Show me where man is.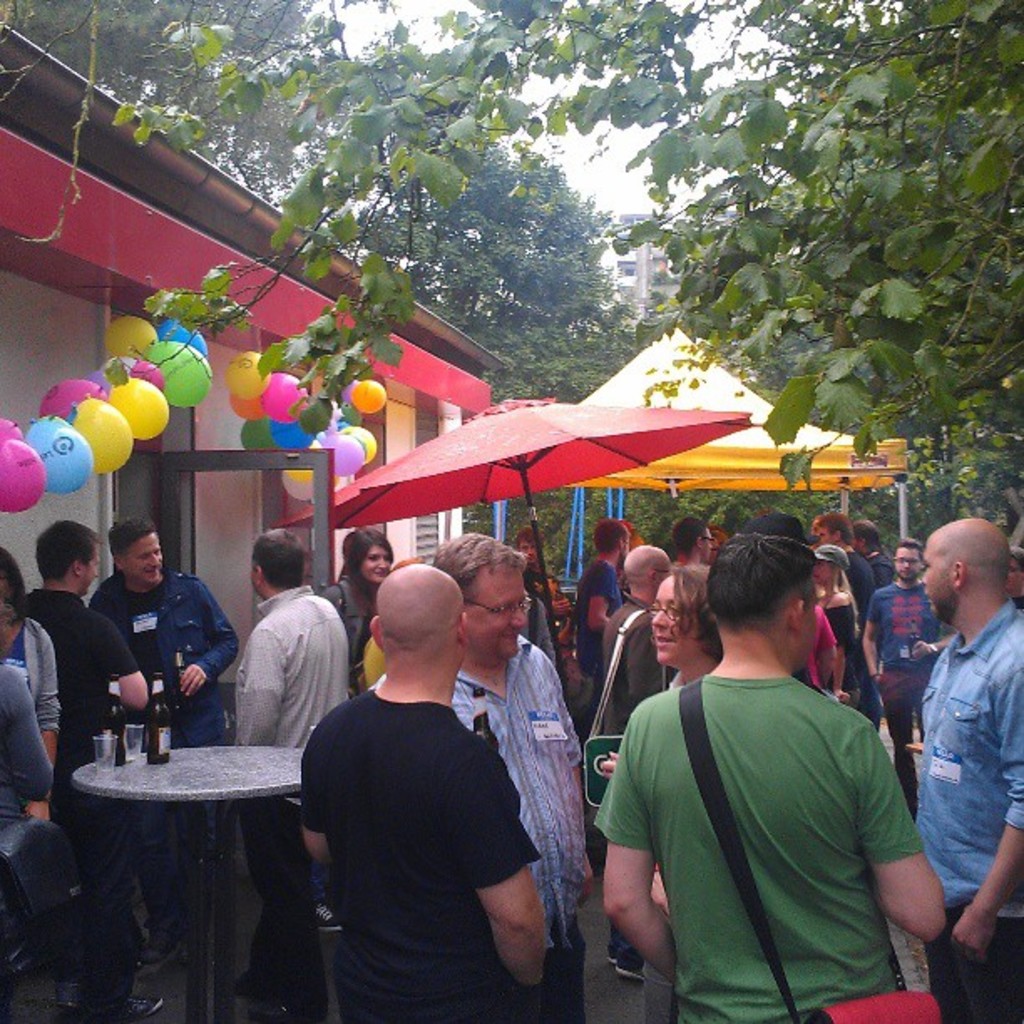
man is at 574 509 624 664.
